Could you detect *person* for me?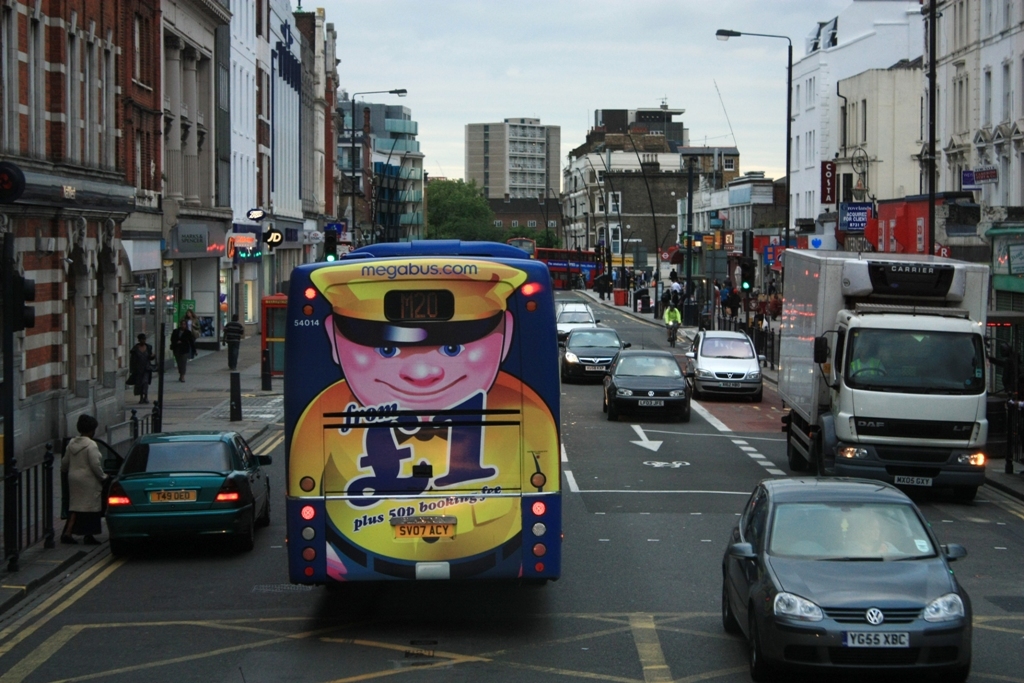
Detection result: <region>168, 317, 201, 381</region>.
